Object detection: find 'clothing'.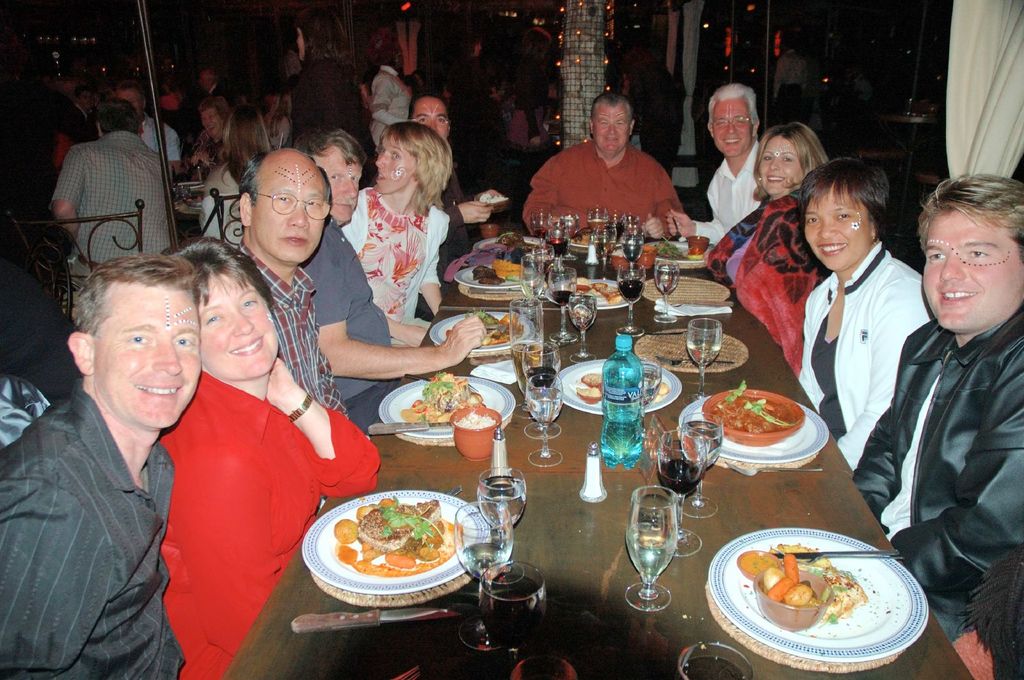
[107,107,206,172].
